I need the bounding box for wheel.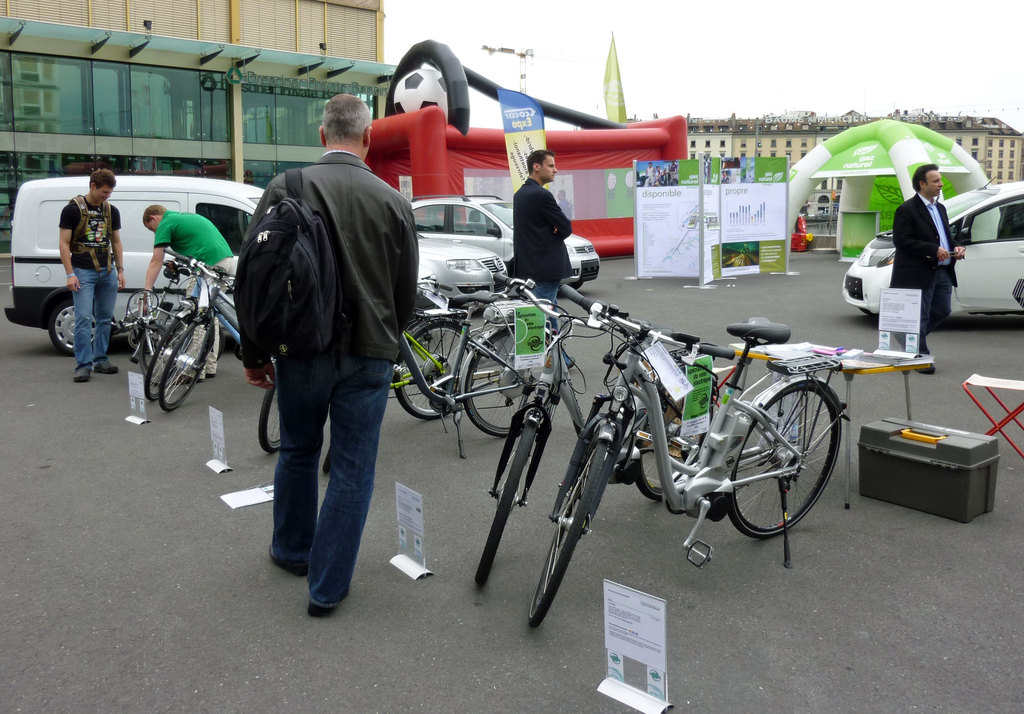
Here it is: bbox(634, 389, 708, 500).
